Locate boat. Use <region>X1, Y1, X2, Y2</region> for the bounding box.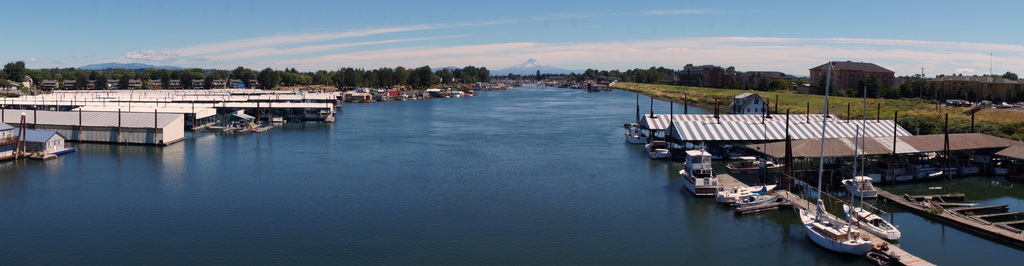
<region>795, 172, 917, 260</region>.
